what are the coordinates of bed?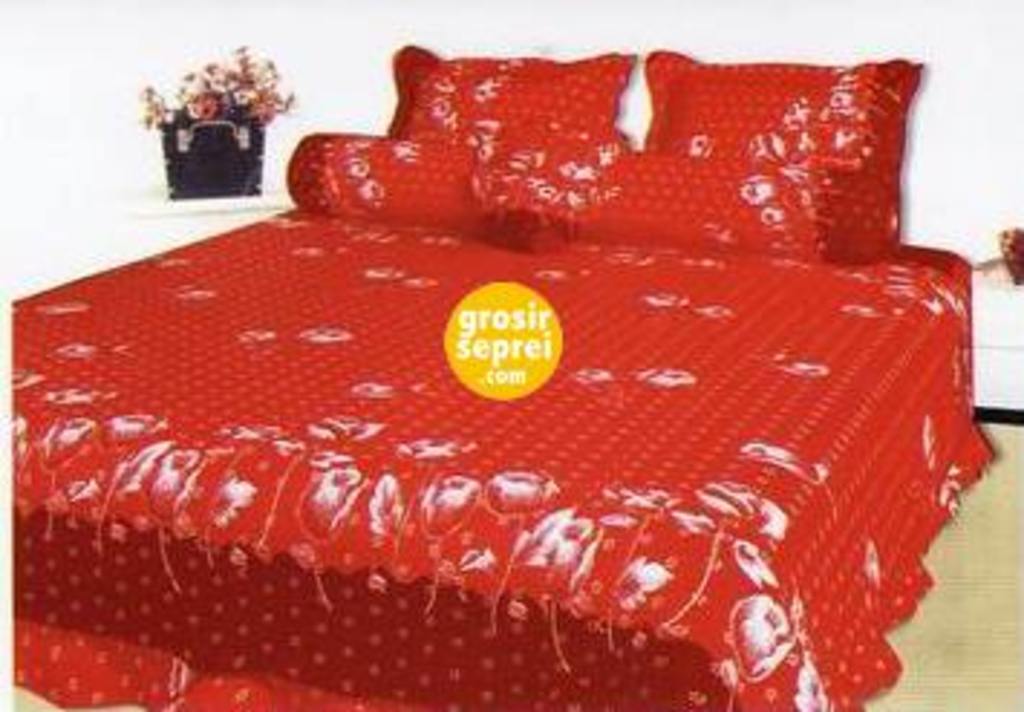
bbox=[3, 32, 1001, 709].
